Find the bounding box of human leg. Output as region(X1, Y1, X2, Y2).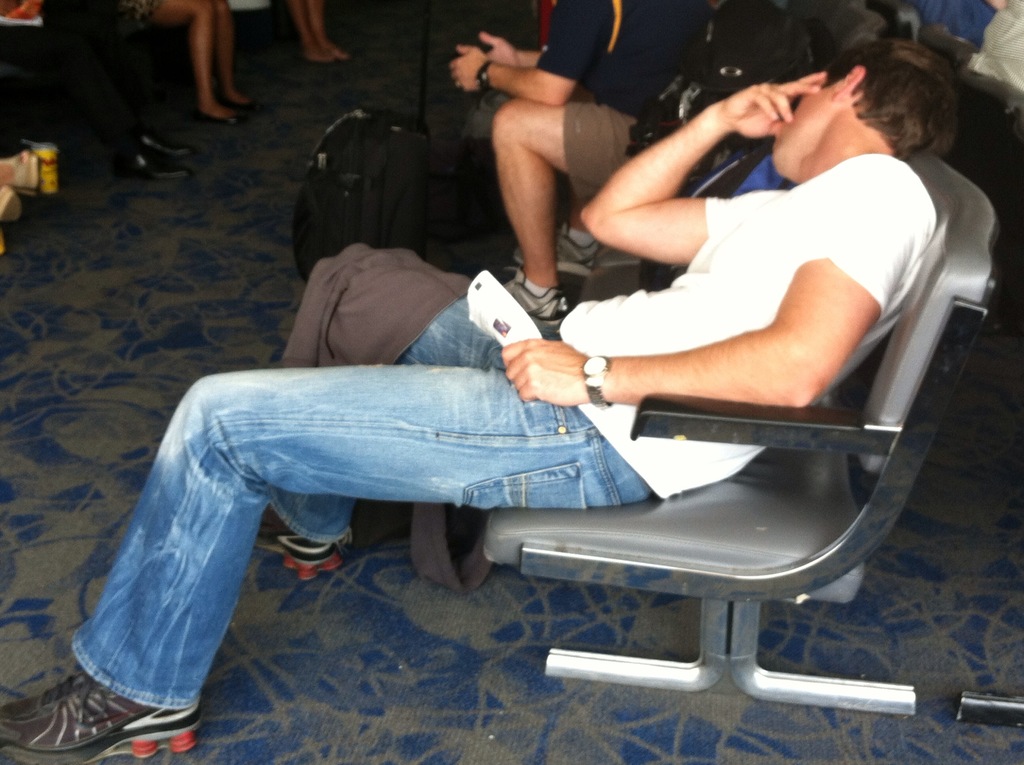
region(304, 2, 351, 61).
